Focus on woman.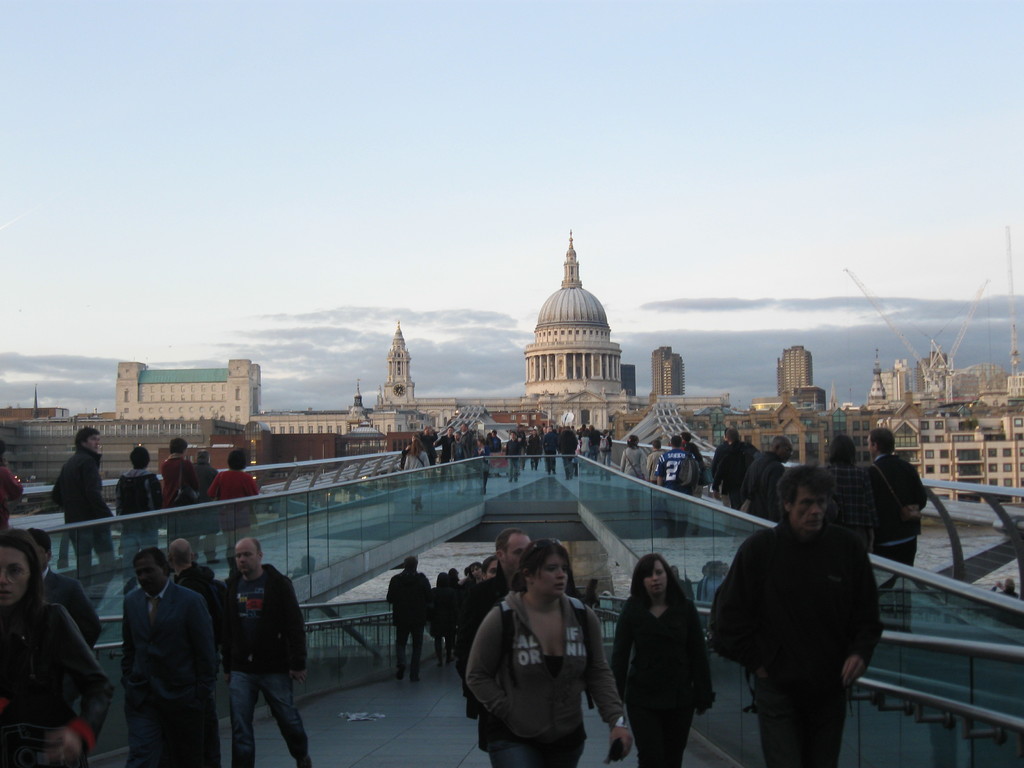
Focused at locate(582, 431, 591, 461).
